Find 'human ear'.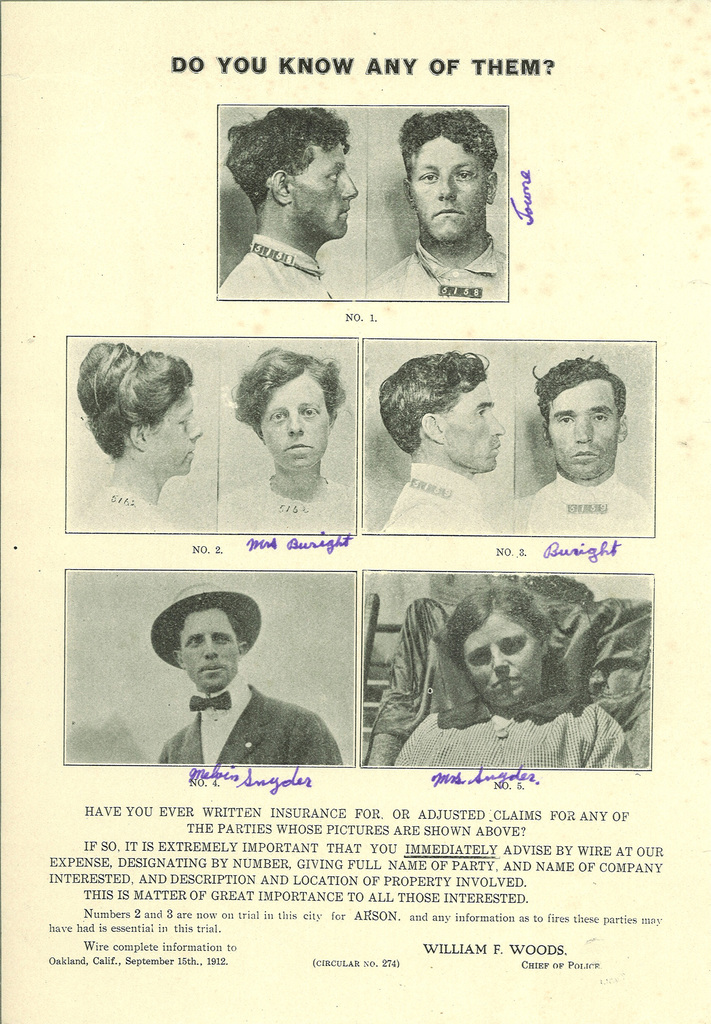
{"x1": 240, "y1": 637, "x2": 247, "y2": 660}.
